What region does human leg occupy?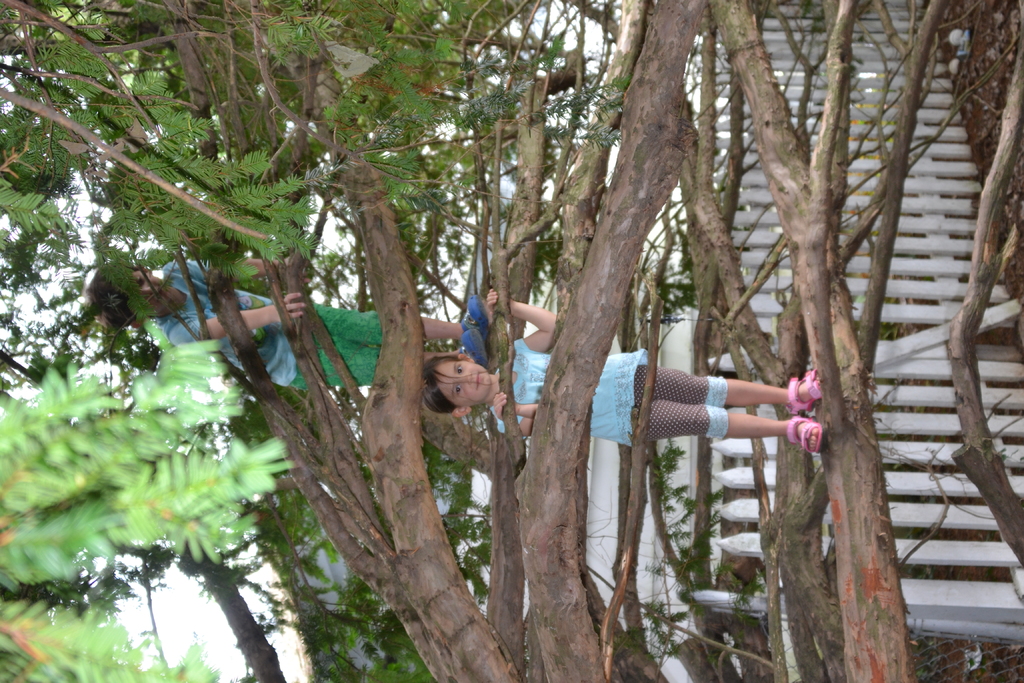
296/311/463/346.
